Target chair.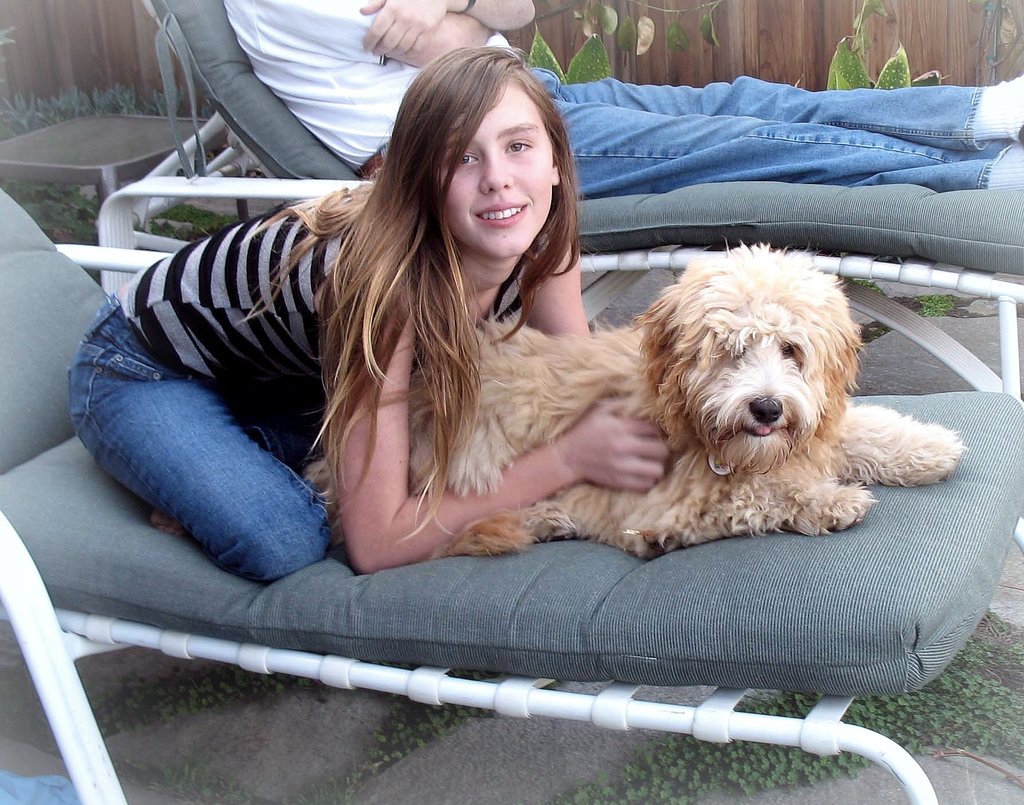
Target region: box=[0, 188, 1023, 804].
